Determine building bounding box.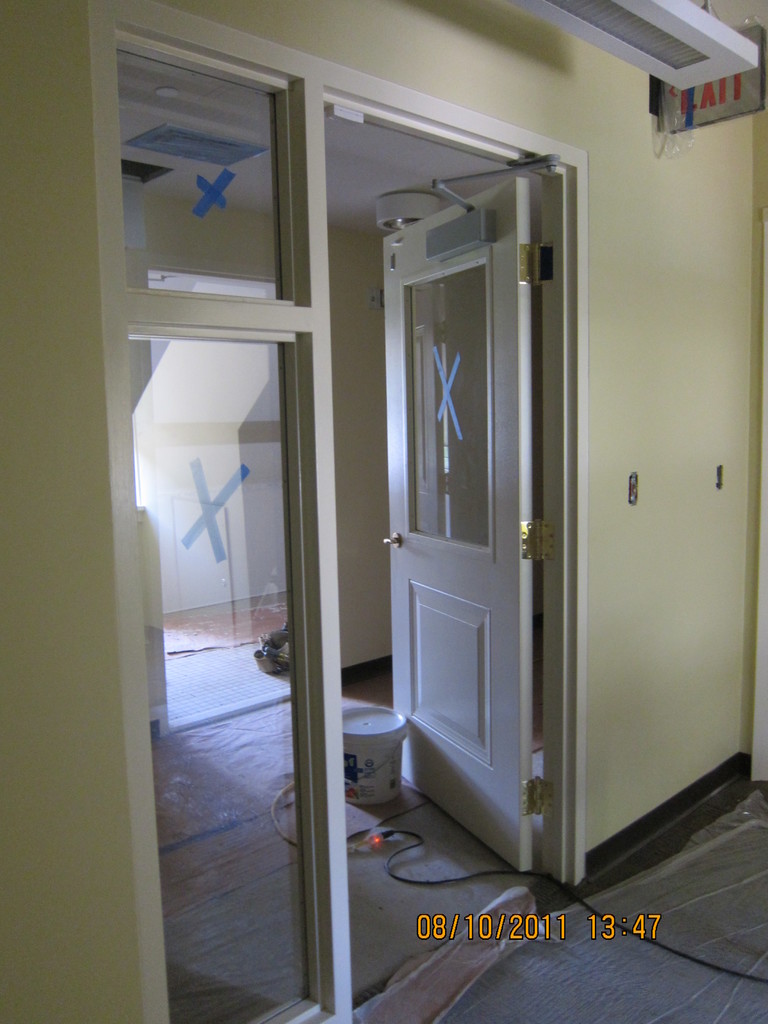
Determined: x1=0, y1=0, x2=767, y2=1023.
